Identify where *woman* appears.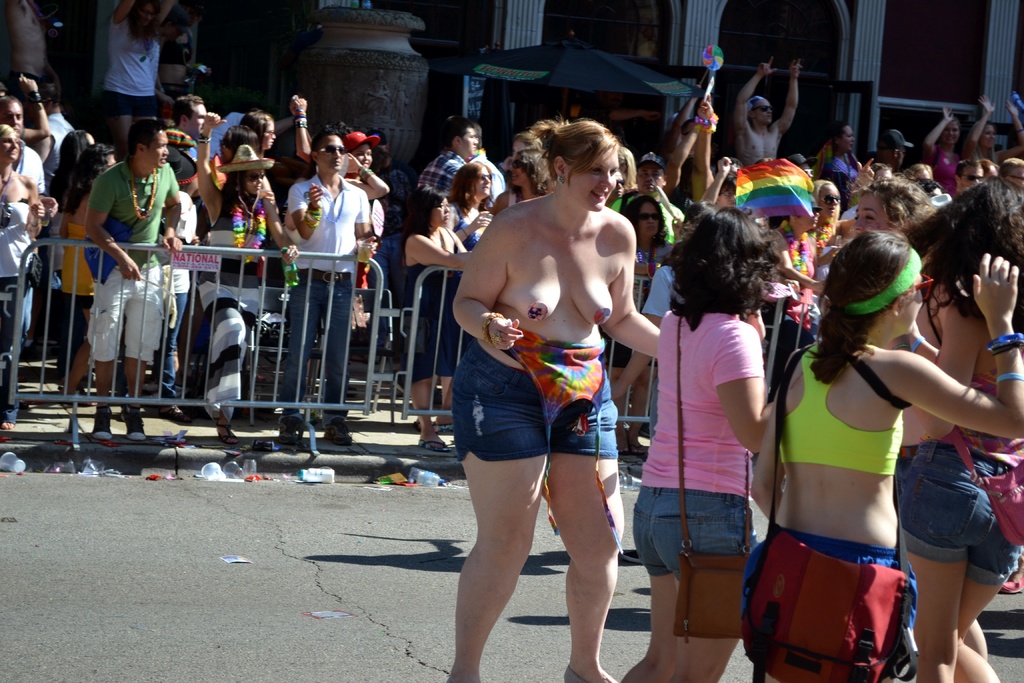
Appears at region(612, 193, 782, 682).
